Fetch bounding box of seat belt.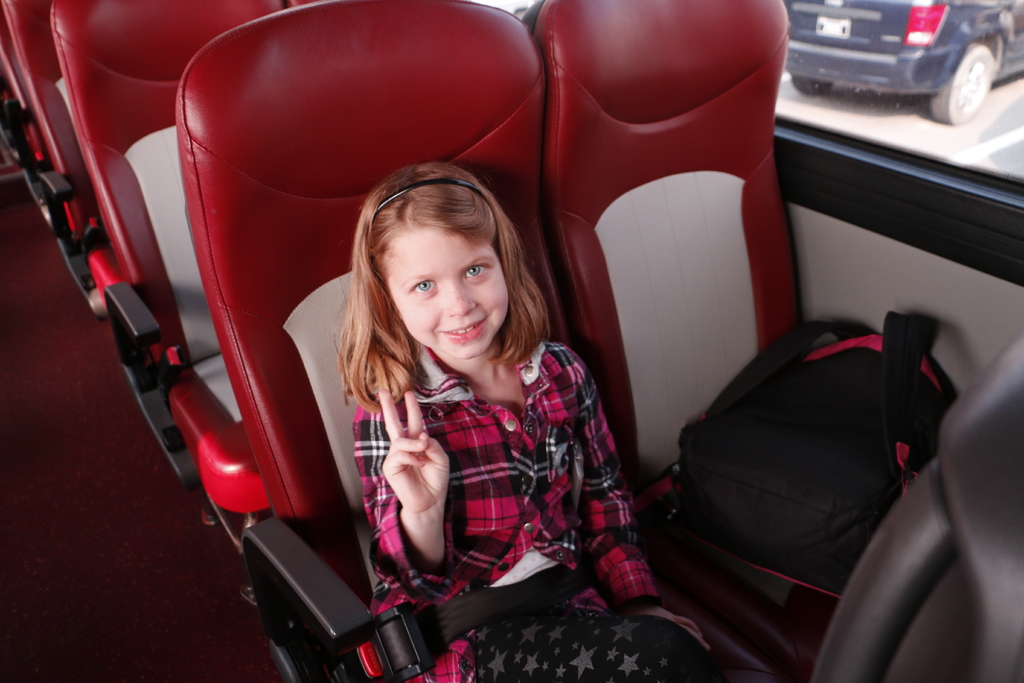
Bbox: box(325, 566, 602, 667).
